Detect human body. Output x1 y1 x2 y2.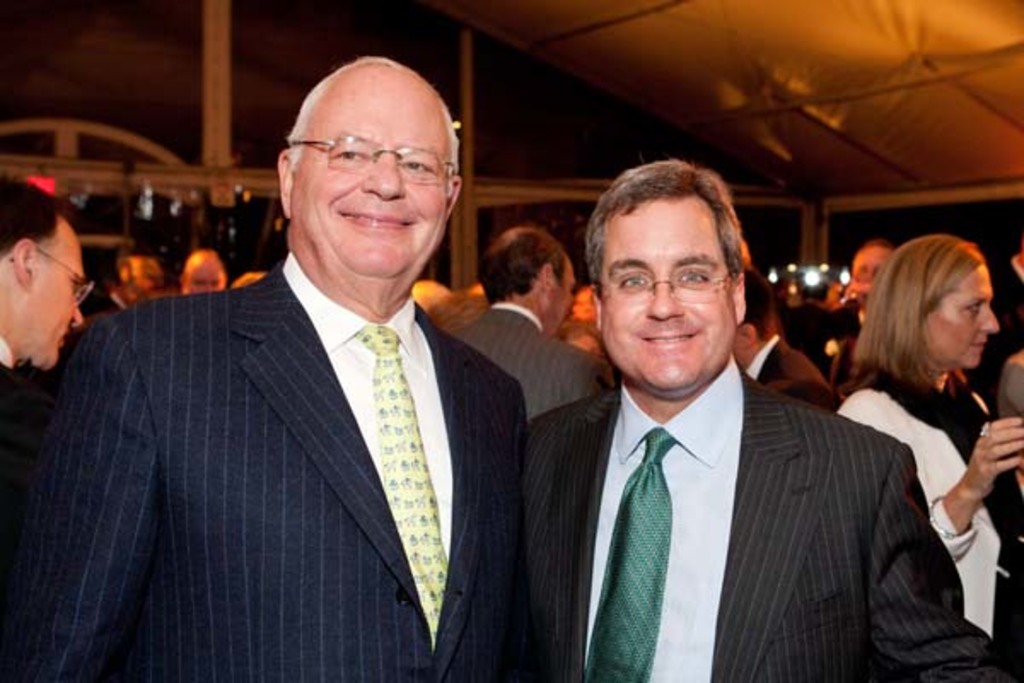
744 338 836 406.
